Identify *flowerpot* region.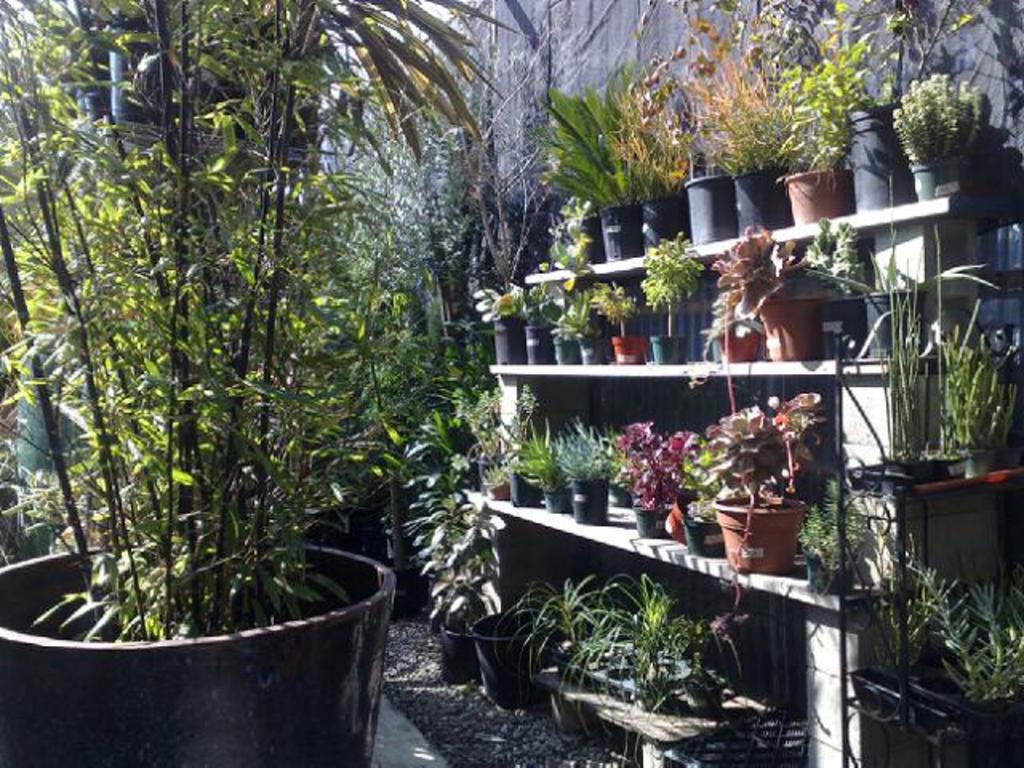
Region: x1=600, y1=208, x2=645, y2=264.
